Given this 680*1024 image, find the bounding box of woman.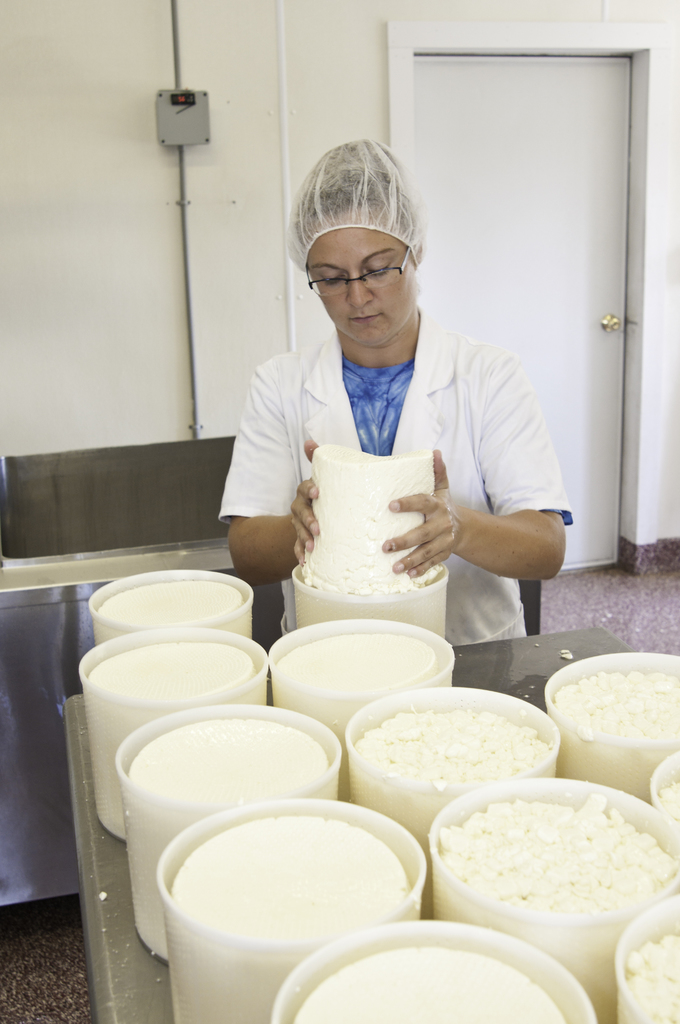
[222,163,555,653].
